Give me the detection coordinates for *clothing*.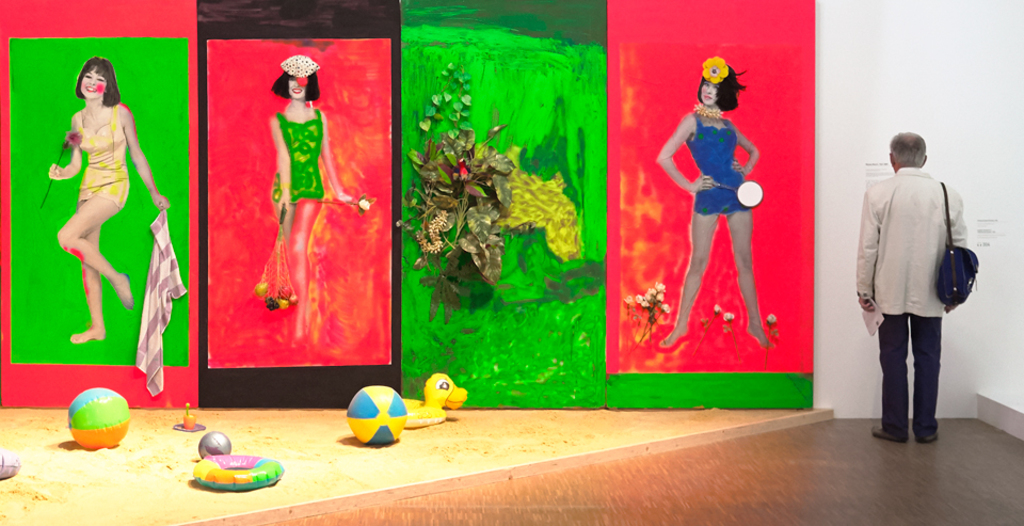
(271, 105, 335, 210).
